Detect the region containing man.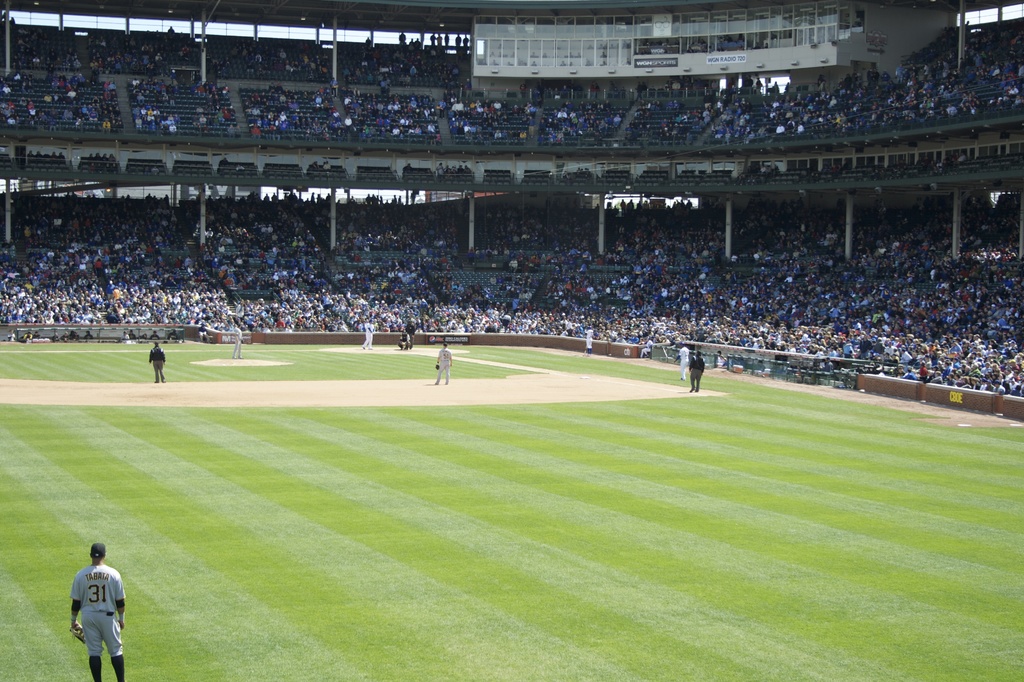
(x1=147, y1=341, x2=166, y2=380).
